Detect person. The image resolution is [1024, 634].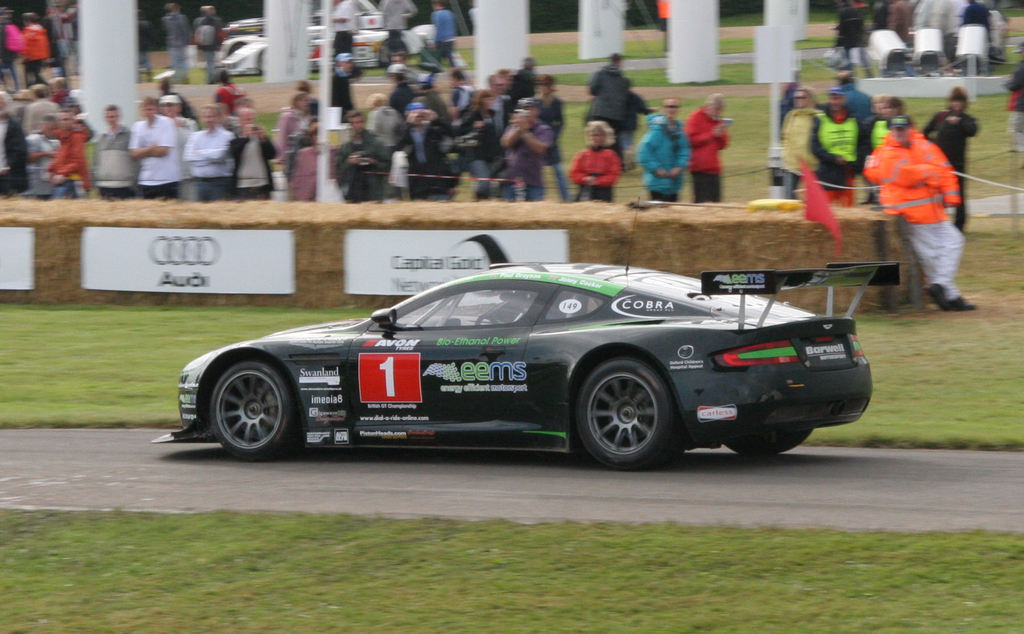
659,0,671,55.
